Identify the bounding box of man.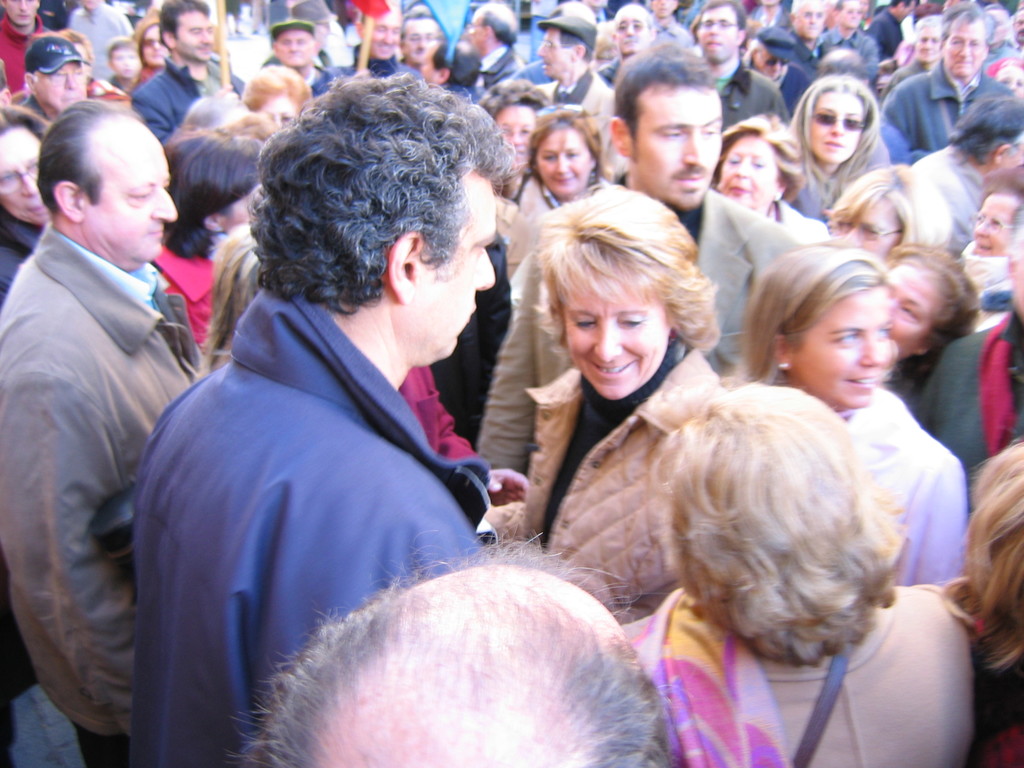
Rect(129, 0, 246, 147).
